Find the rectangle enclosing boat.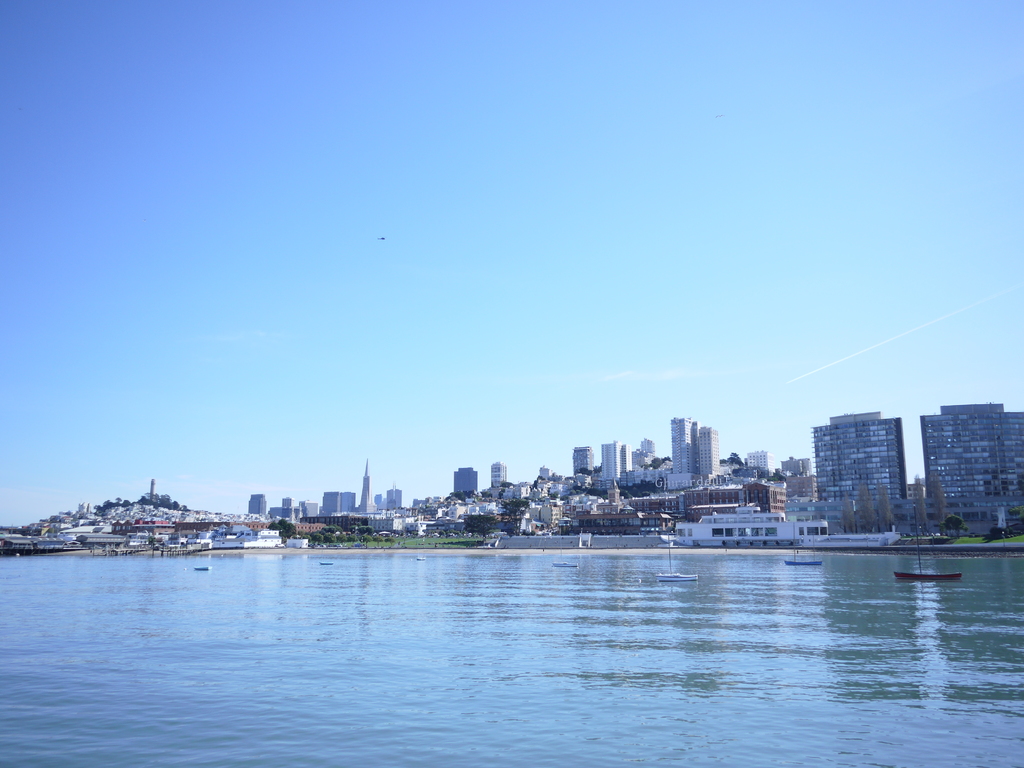
left=318, top=561, right=333, bottom=567.
